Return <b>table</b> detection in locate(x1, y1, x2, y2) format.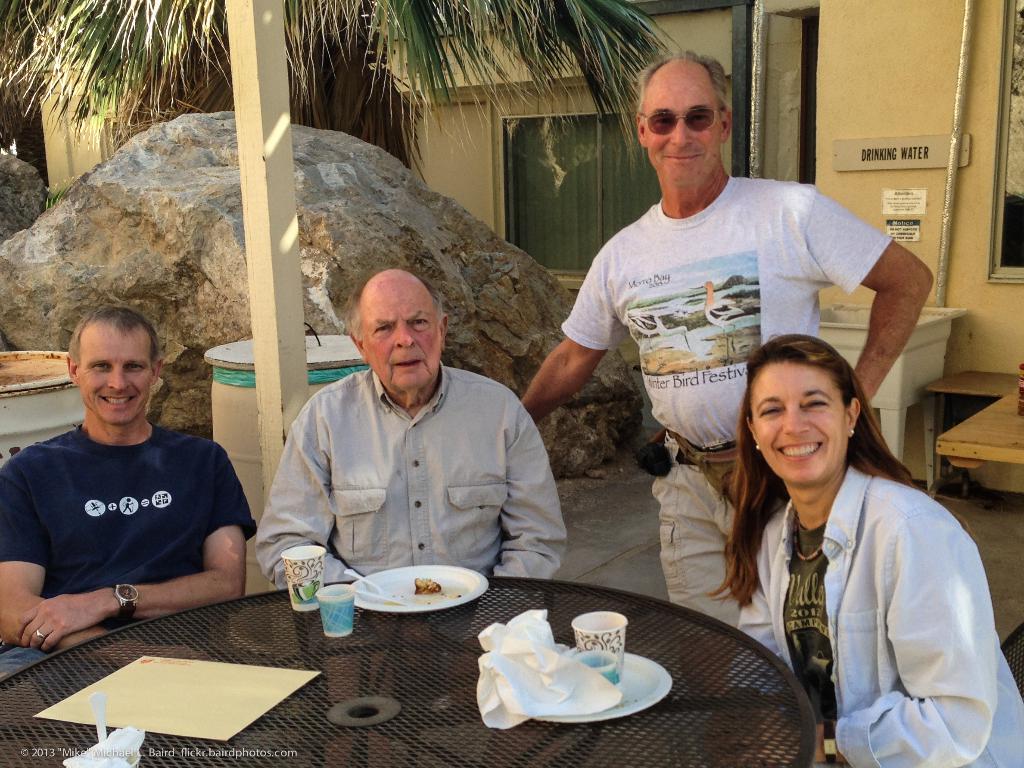
locate(0, 345, 80, 472).
